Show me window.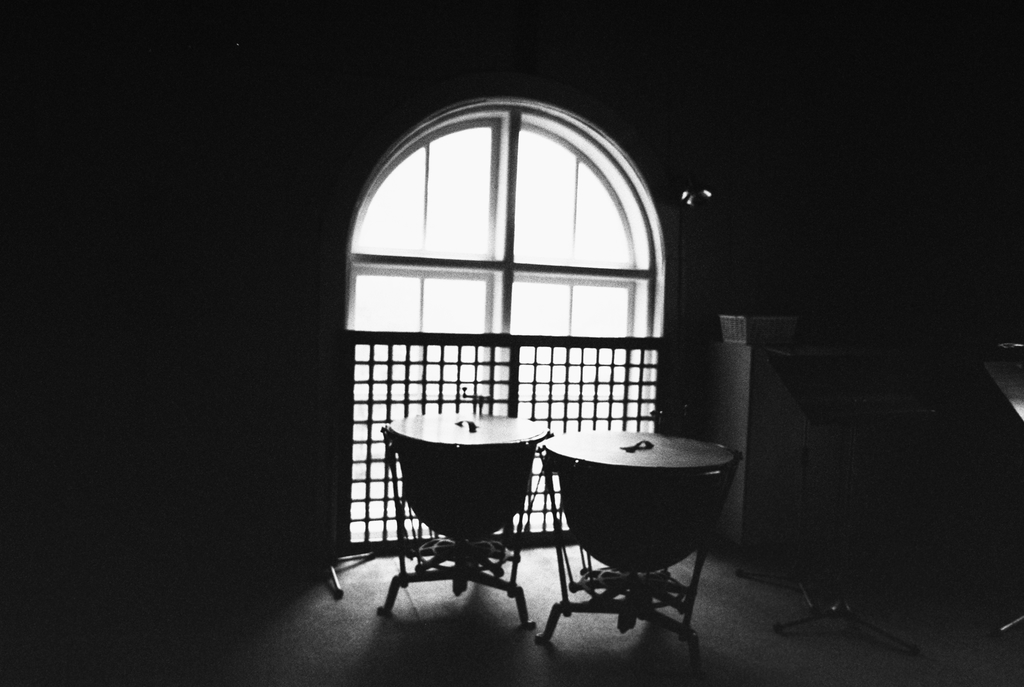
window is here: box(349, 105, 656, 541).
